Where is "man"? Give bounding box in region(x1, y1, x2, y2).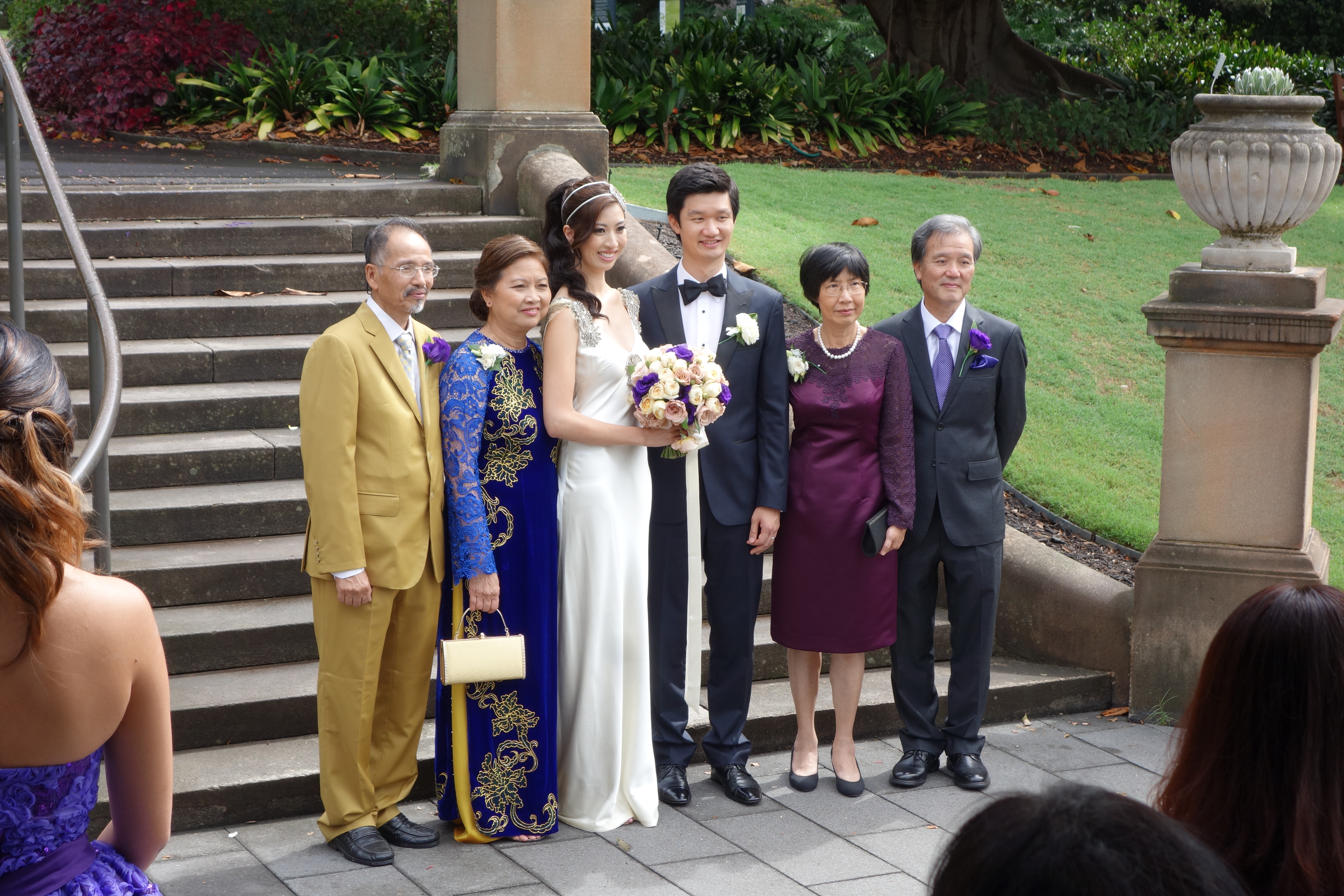
region(212, 52, 253, 195).
